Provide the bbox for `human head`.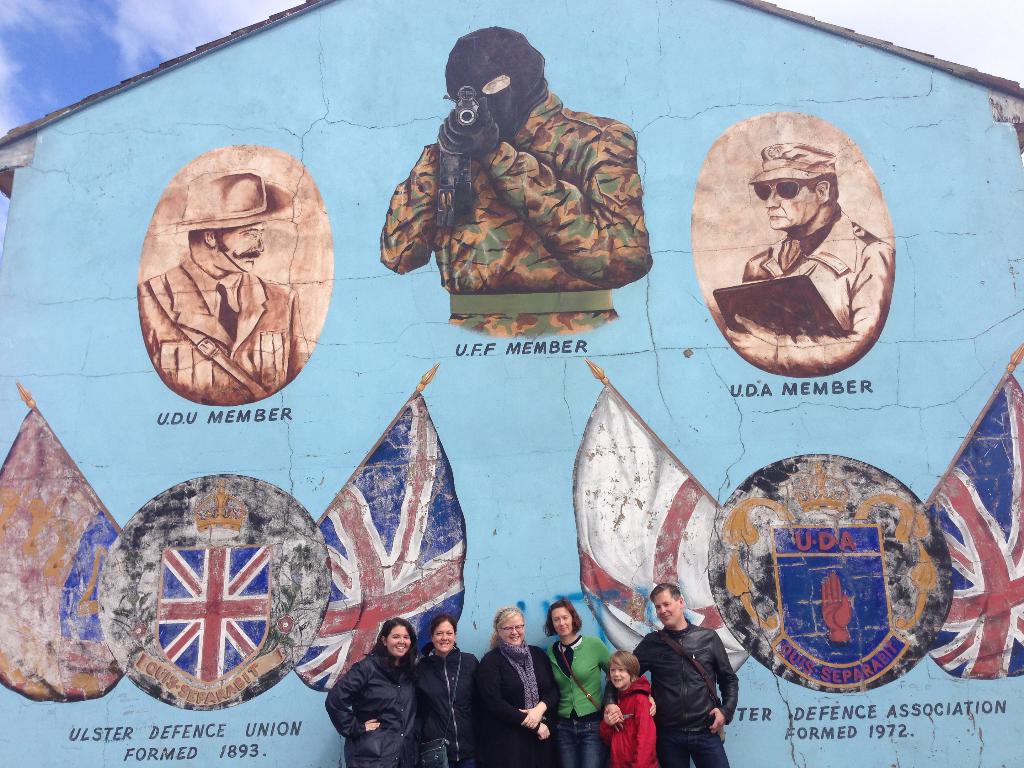
rect(427, 611, 456, 650).
